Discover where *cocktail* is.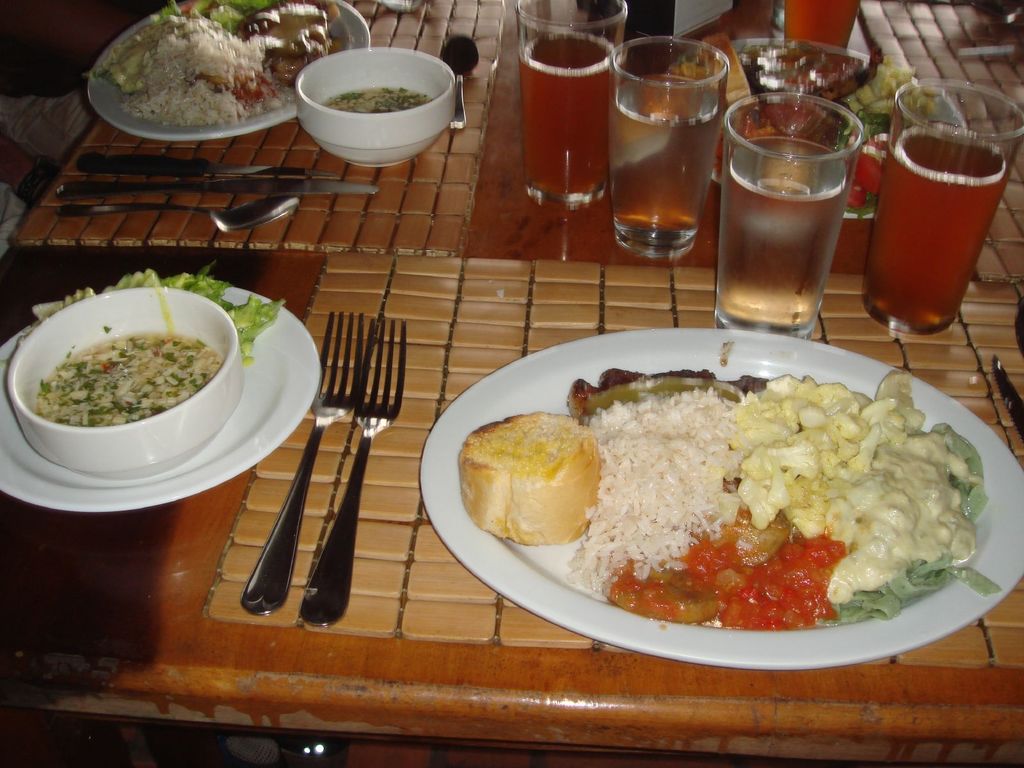
Discovered at 723/79/874/340.
